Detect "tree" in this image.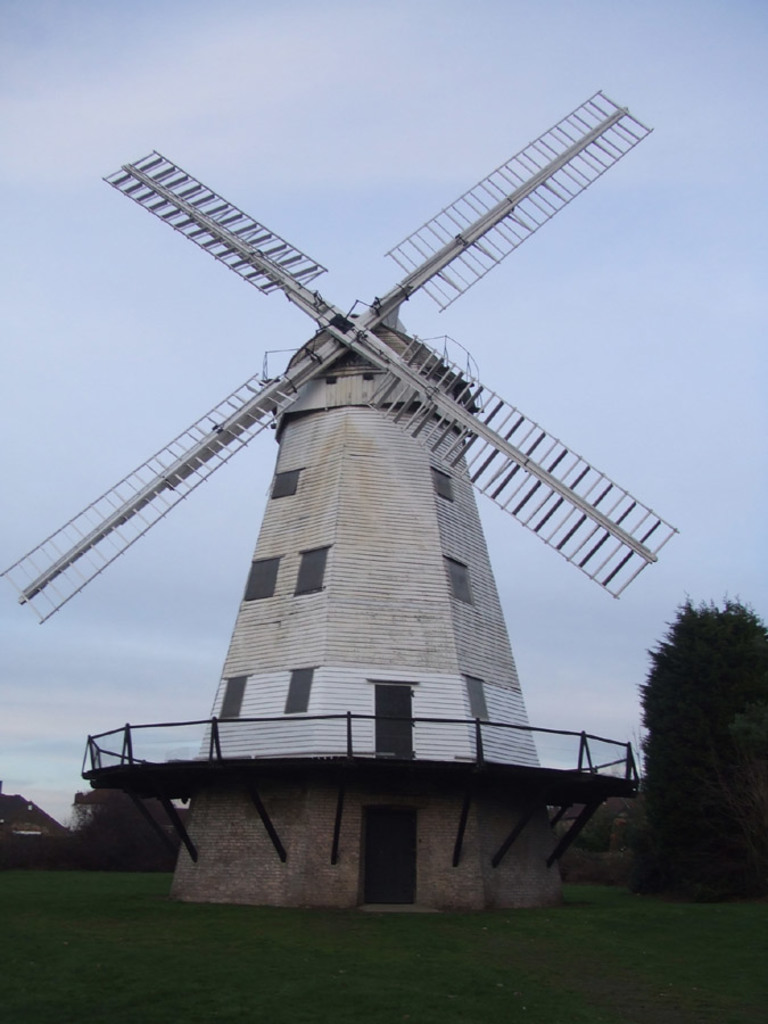
Detection: 635, 601, 767, 909.
